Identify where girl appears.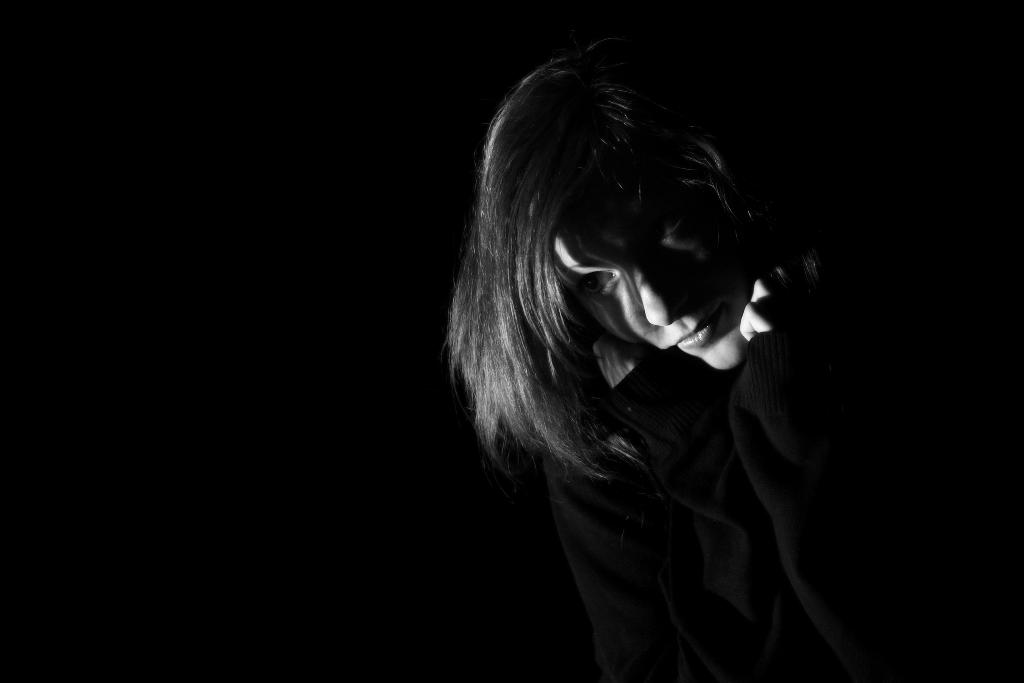
Appears at rect(439, 32, 1020, 682).
